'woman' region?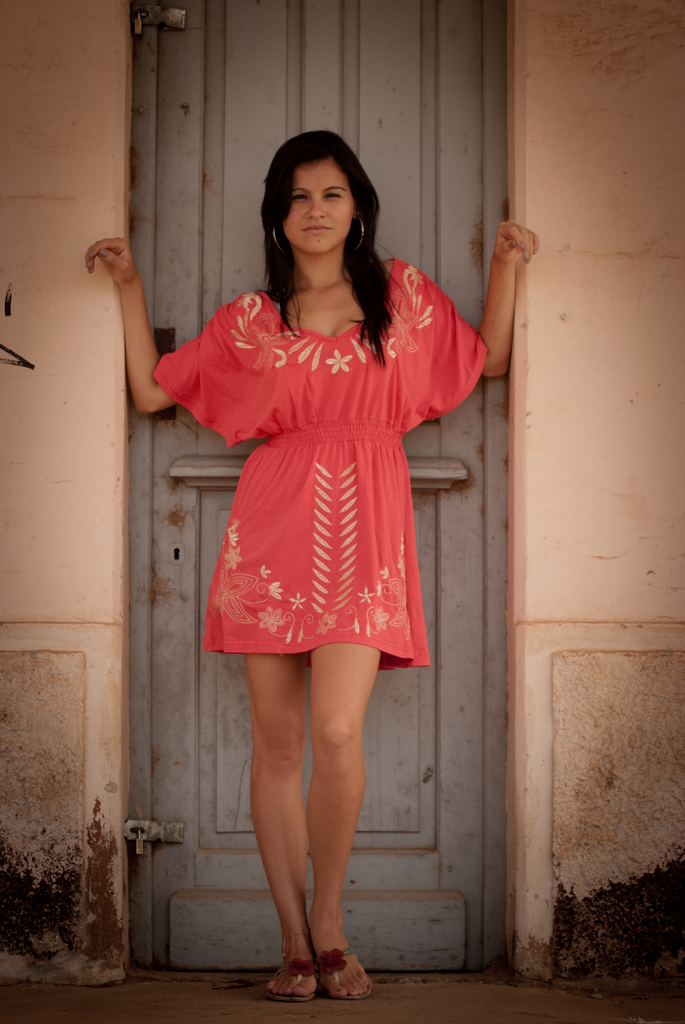
select_region(75, 123, 542, 1005)
